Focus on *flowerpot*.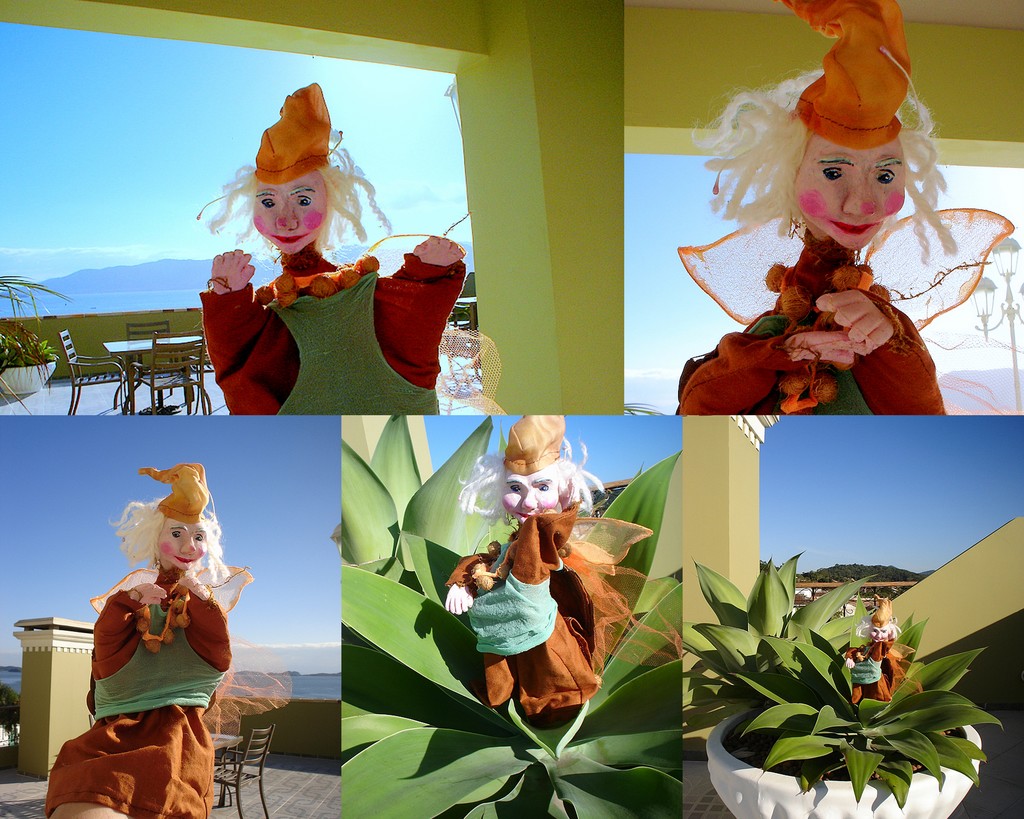
Focused at (0,363,55,392).
